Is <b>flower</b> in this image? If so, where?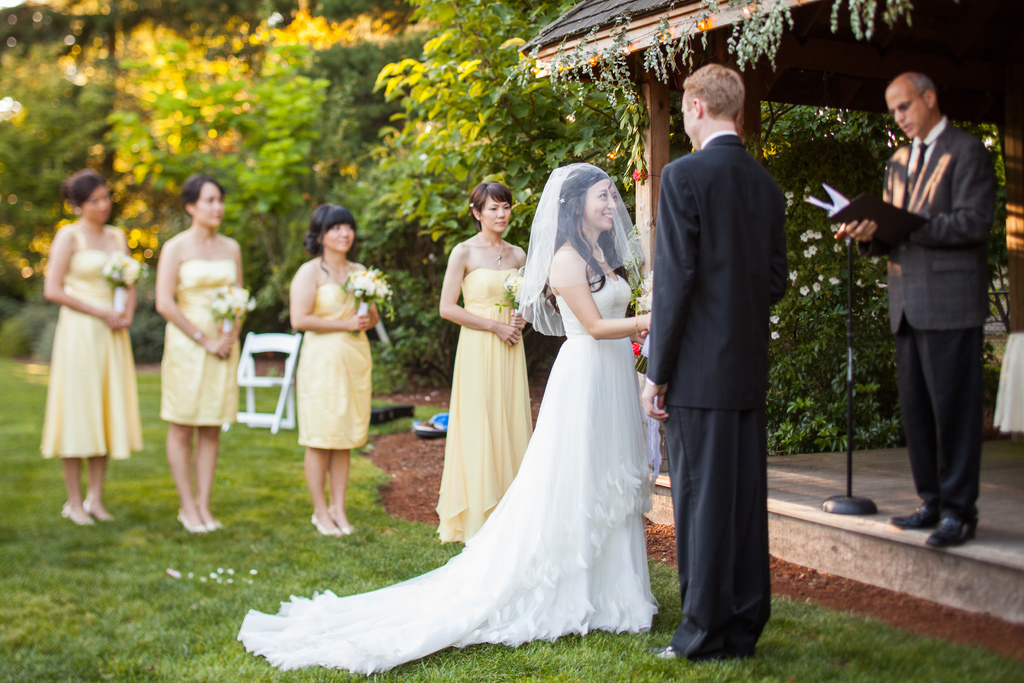
Yes, at crop(827, 276, 842, 286).
